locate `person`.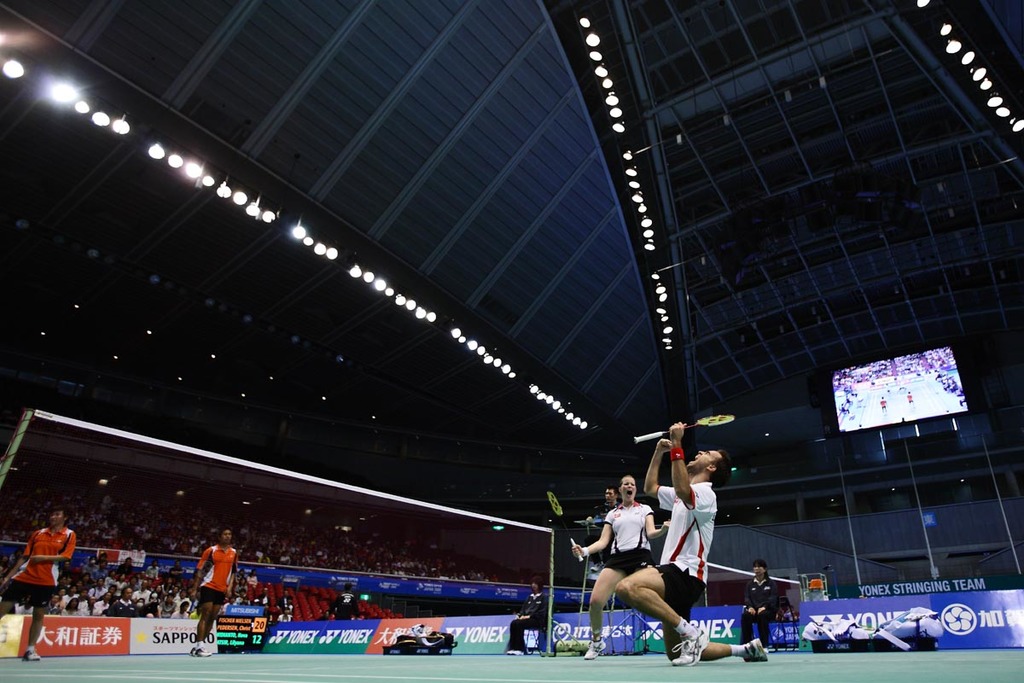
Bounding box: pyautogui.locateOnScreen(192, 528, 243, 654).
